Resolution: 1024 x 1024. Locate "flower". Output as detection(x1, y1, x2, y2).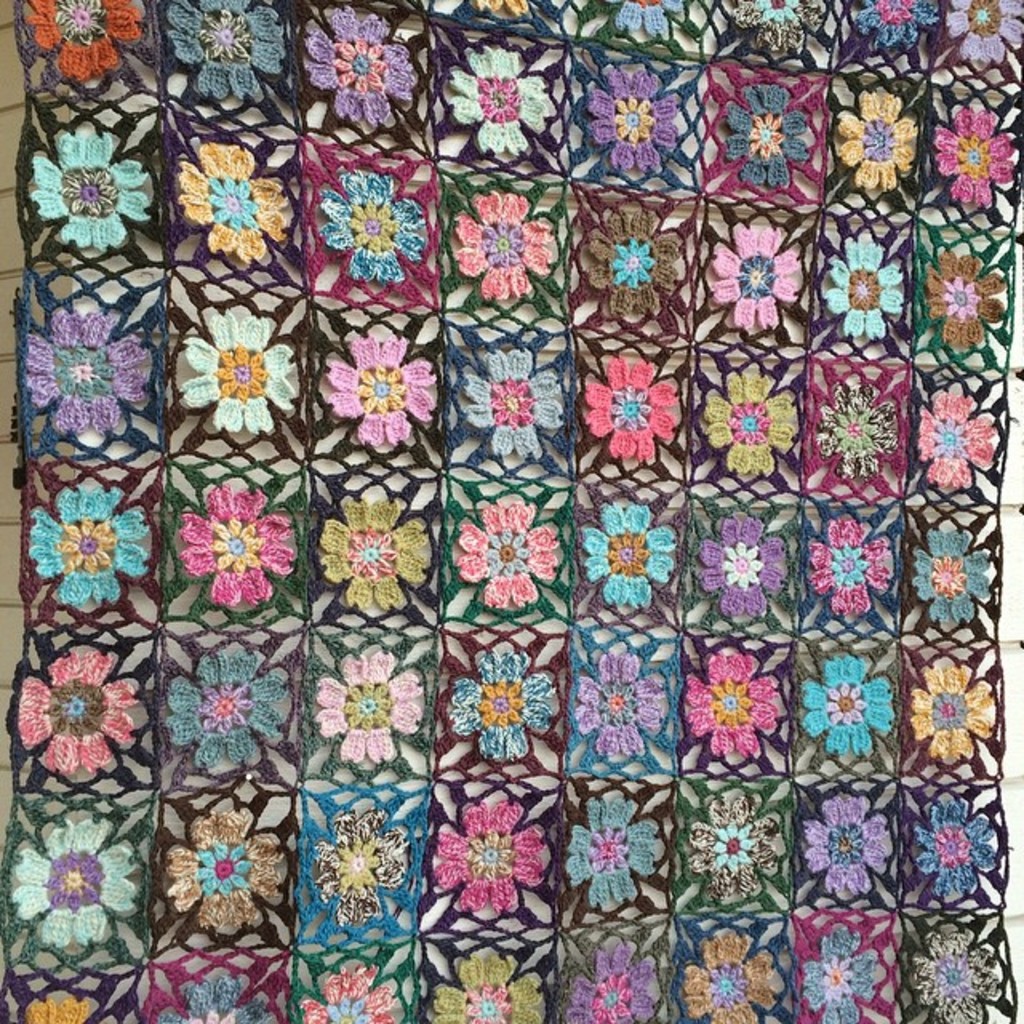
detection(818, 522, 898, 610).
